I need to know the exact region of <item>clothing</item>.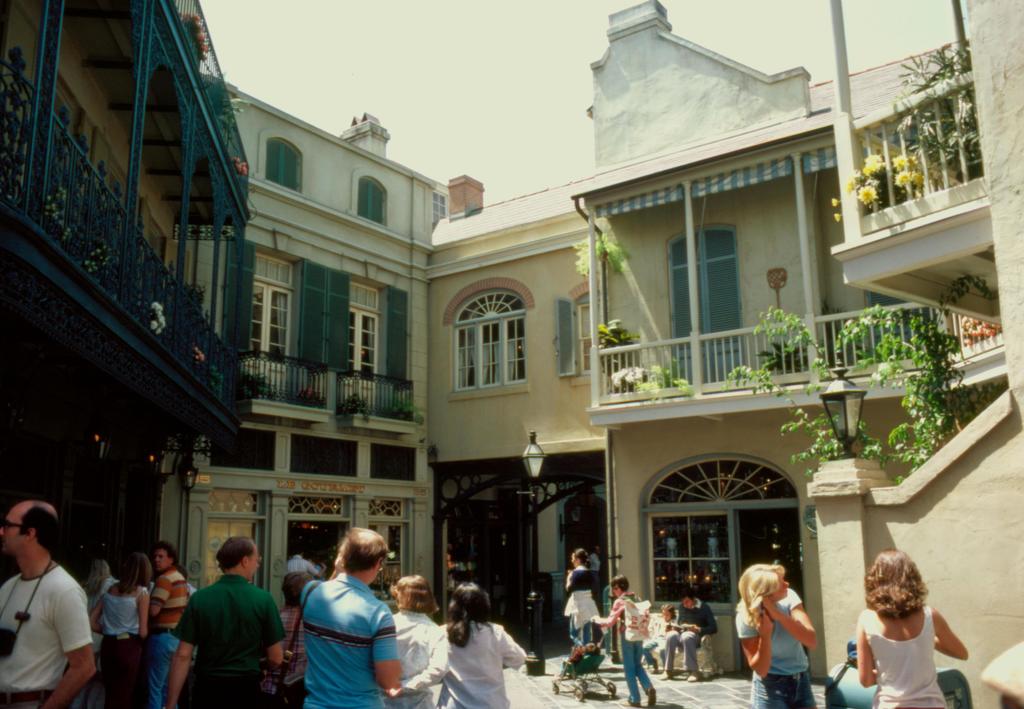
Region: bbox(176, 571, 277, 708).
